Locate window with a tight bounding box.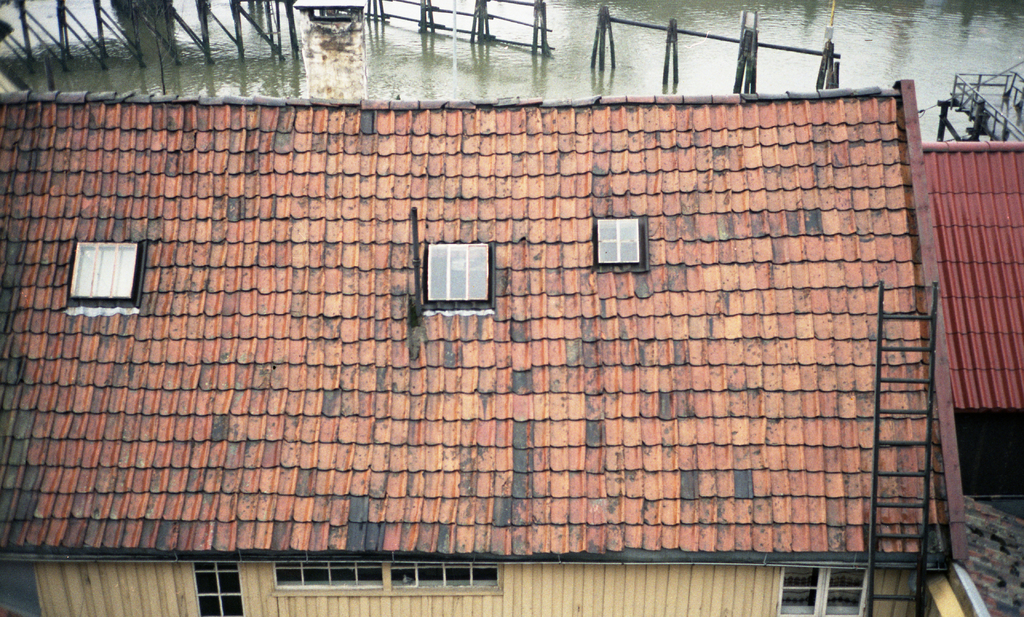
<region>273, 563, 500, 588</region>.
